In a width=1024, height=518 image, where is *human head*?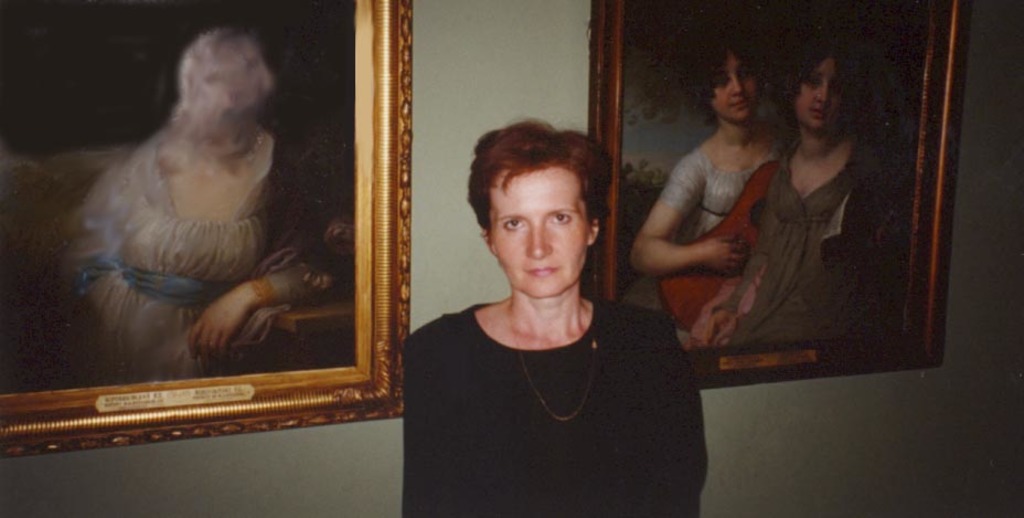
(436, 118, 621, 315).
